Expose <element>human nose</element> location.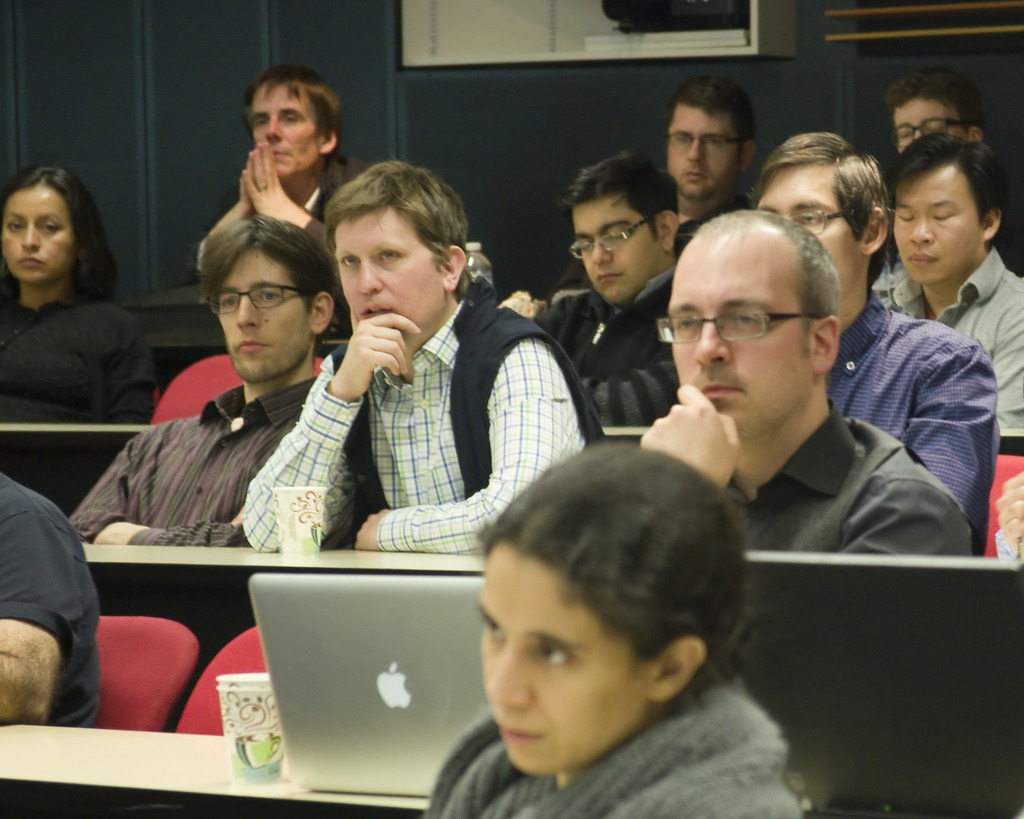
Exposed at <bbox>686, 136, 701, 161</bbox>.
